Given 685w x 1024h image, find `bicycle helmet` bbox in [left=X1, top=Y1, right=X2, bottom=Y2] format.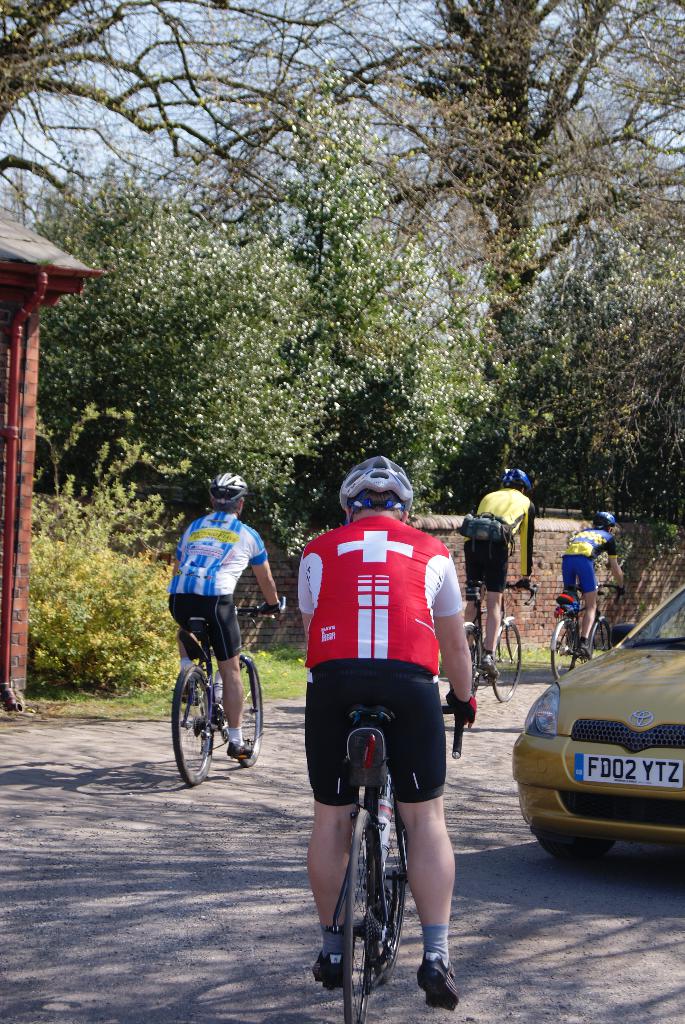
[left=496, top=465, right=528, bottom=496].
